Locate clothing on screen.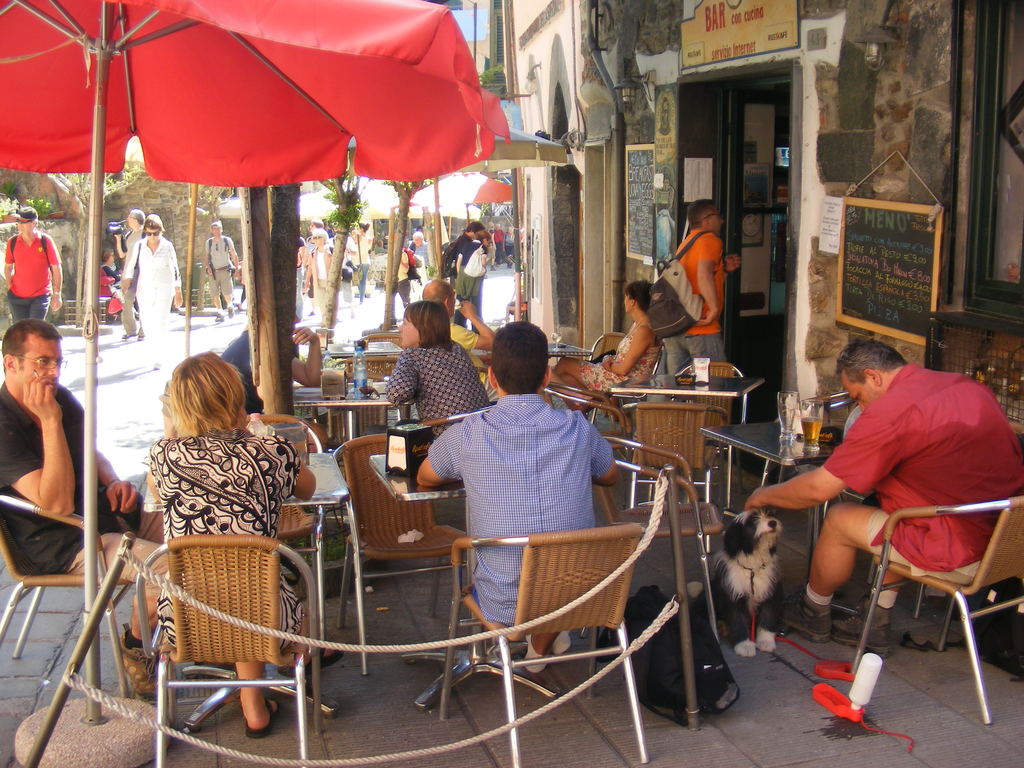
On screen at [338,225,369,296].
